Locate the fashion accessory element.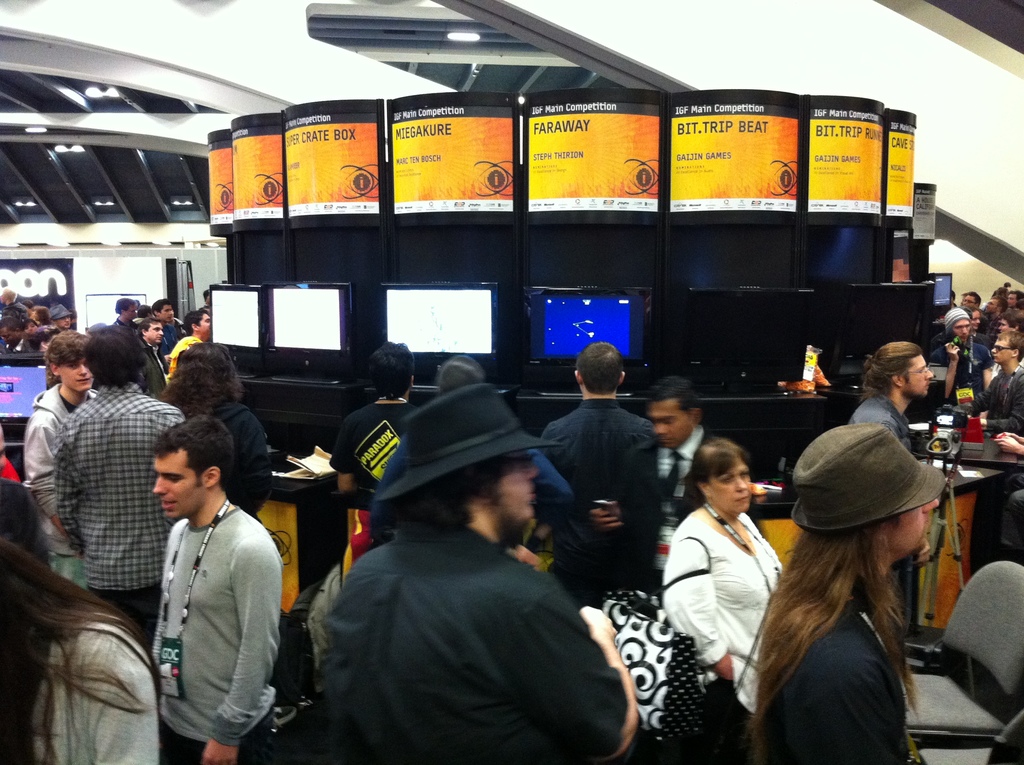
Element bbox: {"left": 597, "top": 536, "right": 716, "bottom": 744}.
